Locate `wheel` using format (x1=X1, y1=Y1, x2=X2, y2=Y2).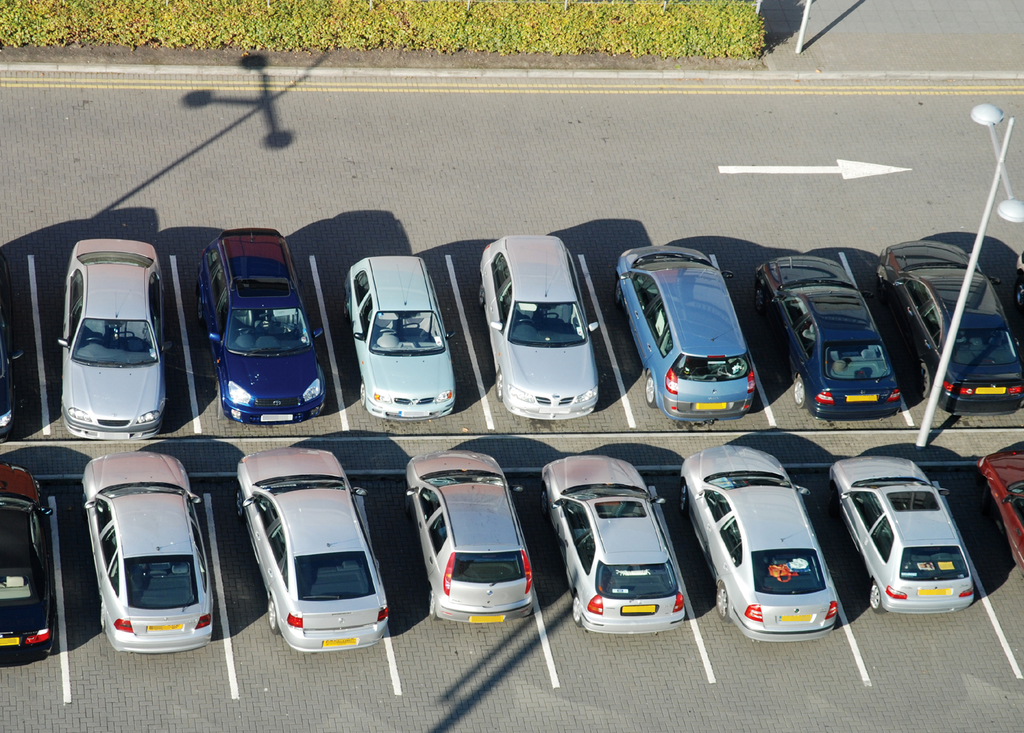
(x1=645, y1=373, x2=654, y2=409).
